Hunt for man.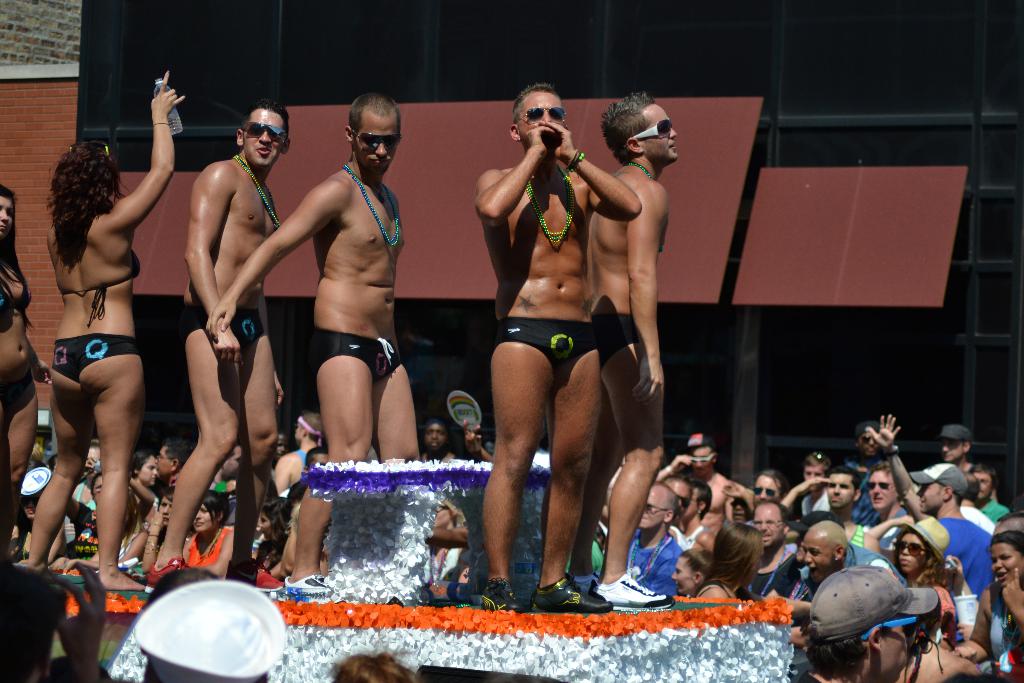
Hunted down at <region>425, 420, 446, 451</region>.
